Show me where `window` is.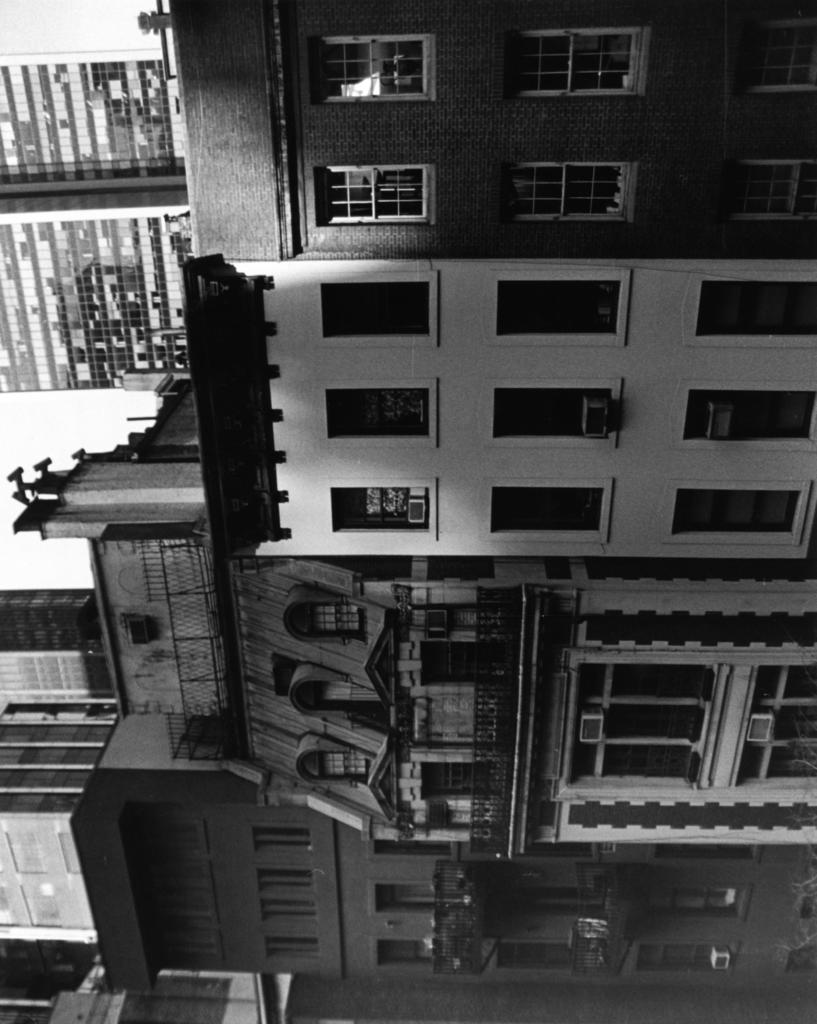
`window` is at 692/285/816/344.
